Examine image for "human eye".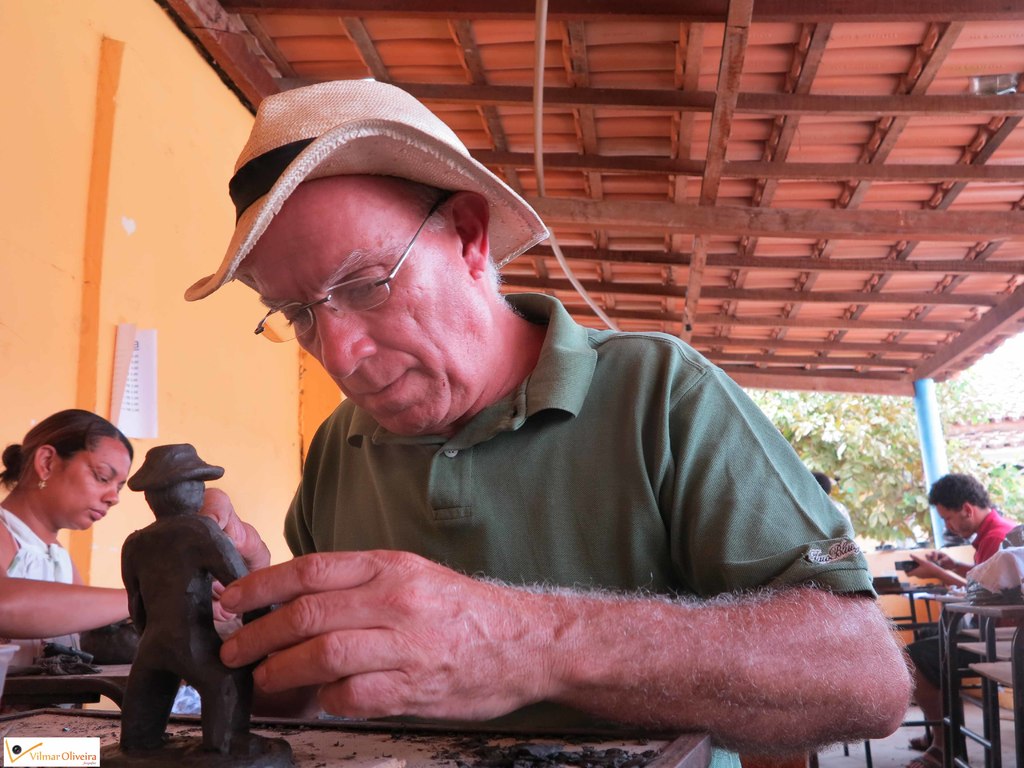
Examination result: x1=93, y1=470, x2=109, y2=486.
